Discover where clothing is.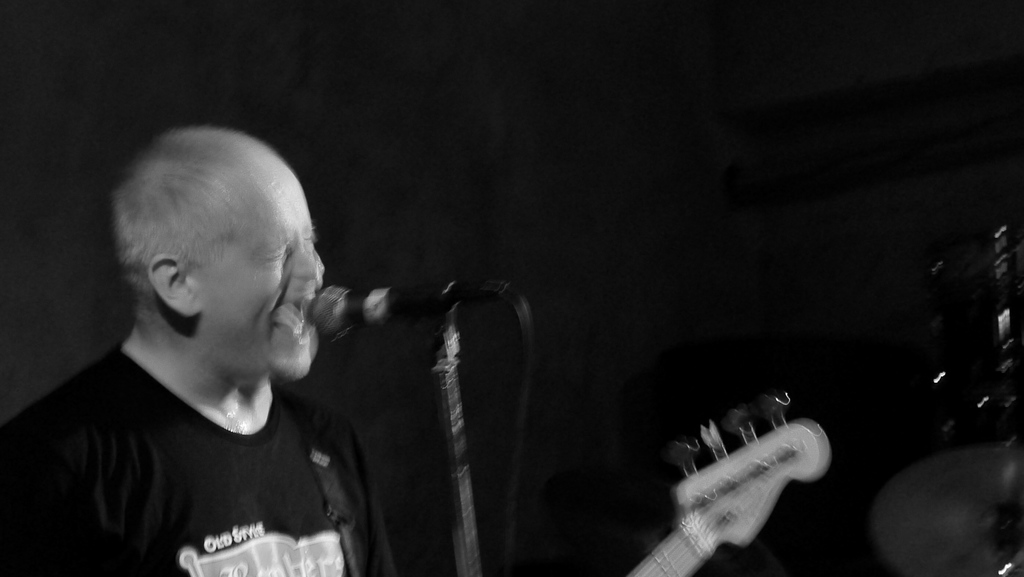
Discovered at region(7, 303, 414, 575).
